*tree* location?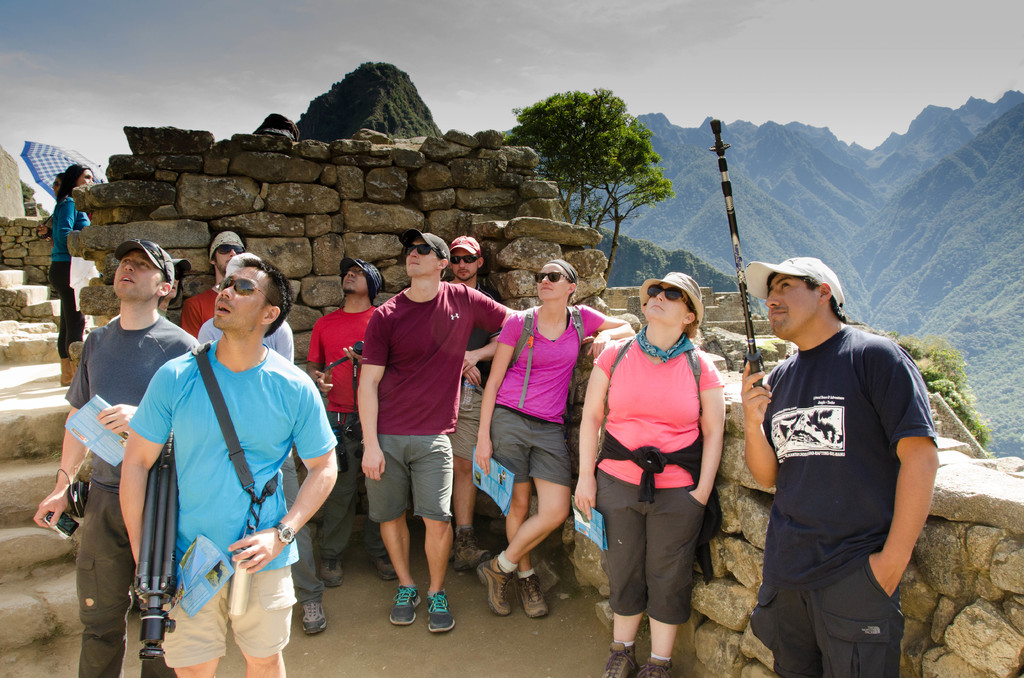
BBox(506, 88, 676, 296)
